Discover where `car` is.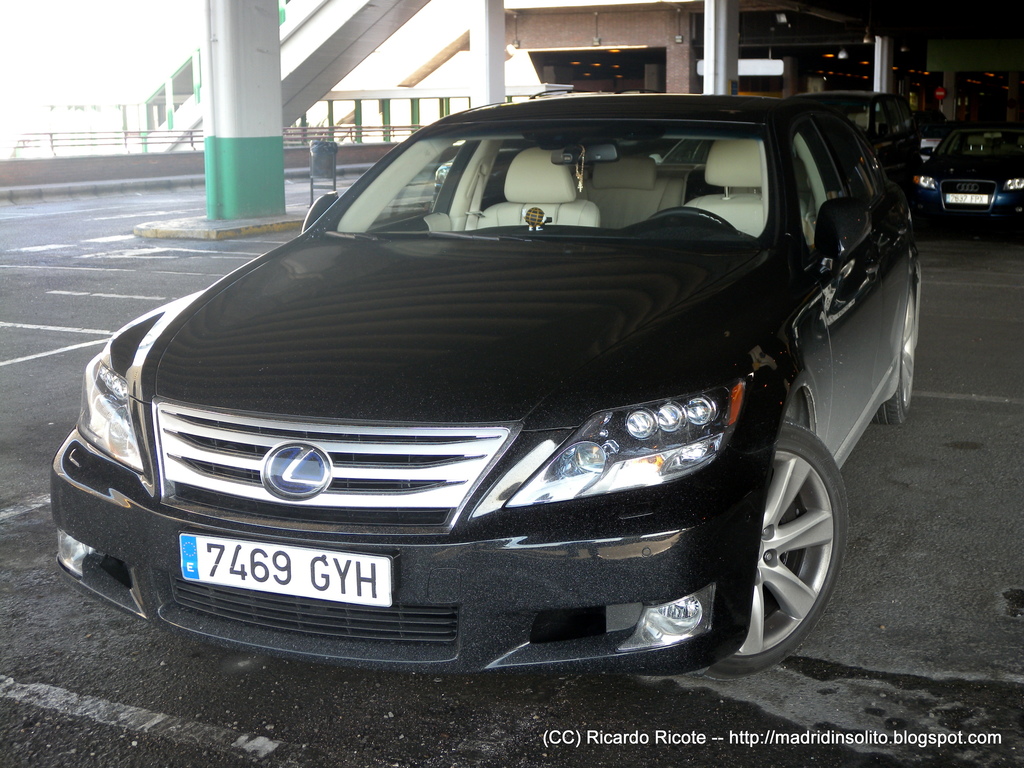
Discovered at (x1=912, y1=127, x2=1023, y2=223).
